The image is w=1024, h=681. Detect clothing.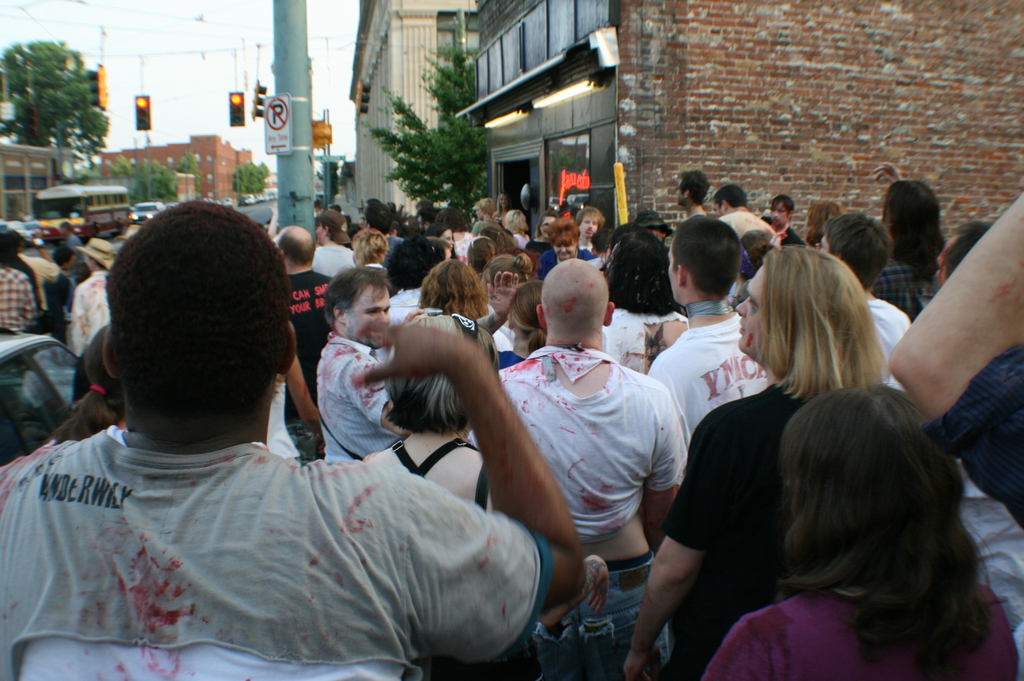
Detection: left=0, top=262, right=45, bottom=335.
